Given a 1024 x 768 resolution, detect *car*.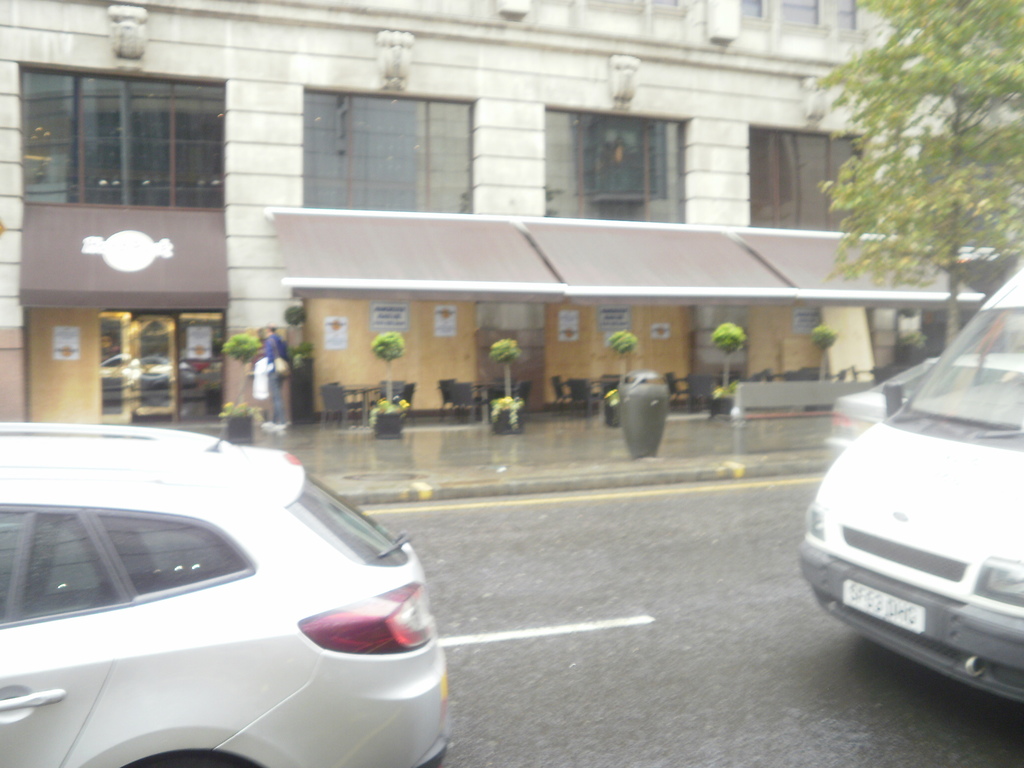
BBox(0, 373, 449, 767).
